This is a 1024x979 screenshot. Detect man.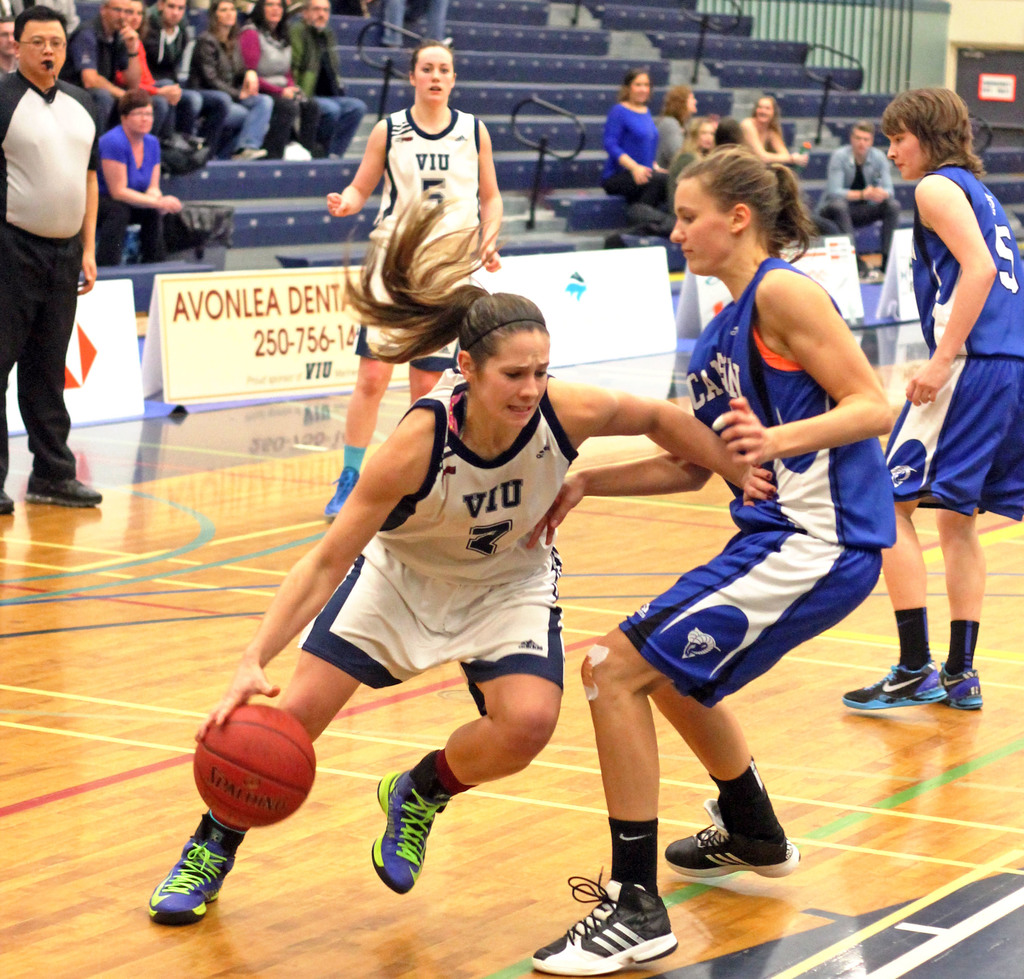
814:119:897:271.
